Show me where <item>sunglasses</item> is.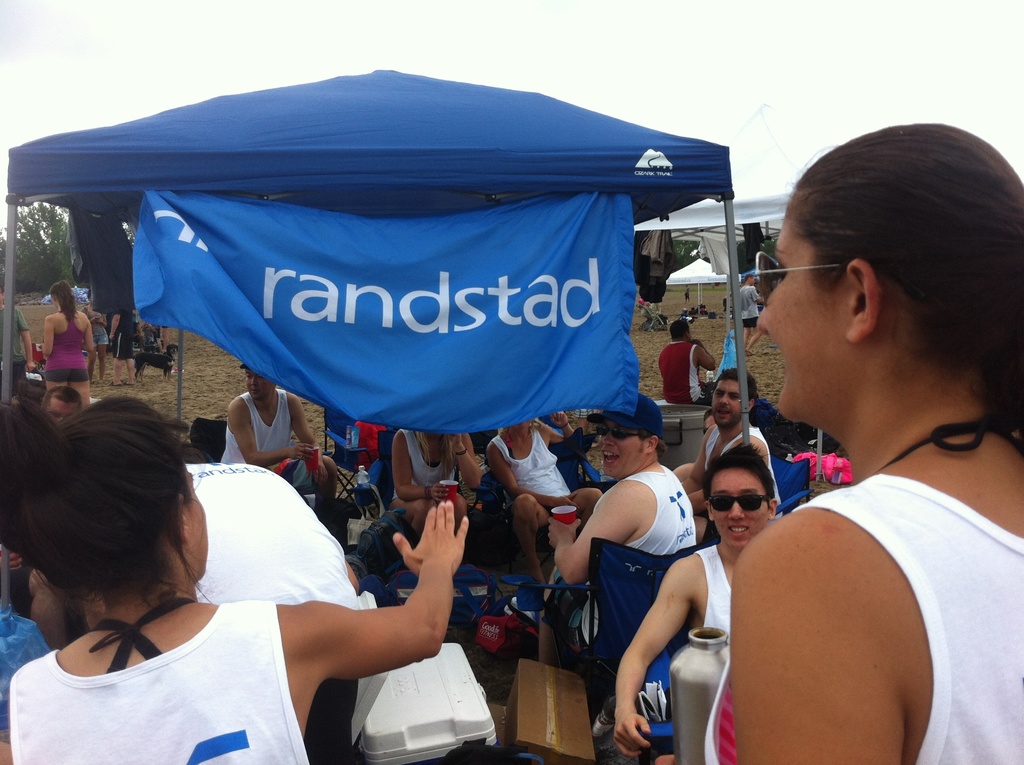
<item>sunglasses</item> is at rect(596, 424, 645, 442).
